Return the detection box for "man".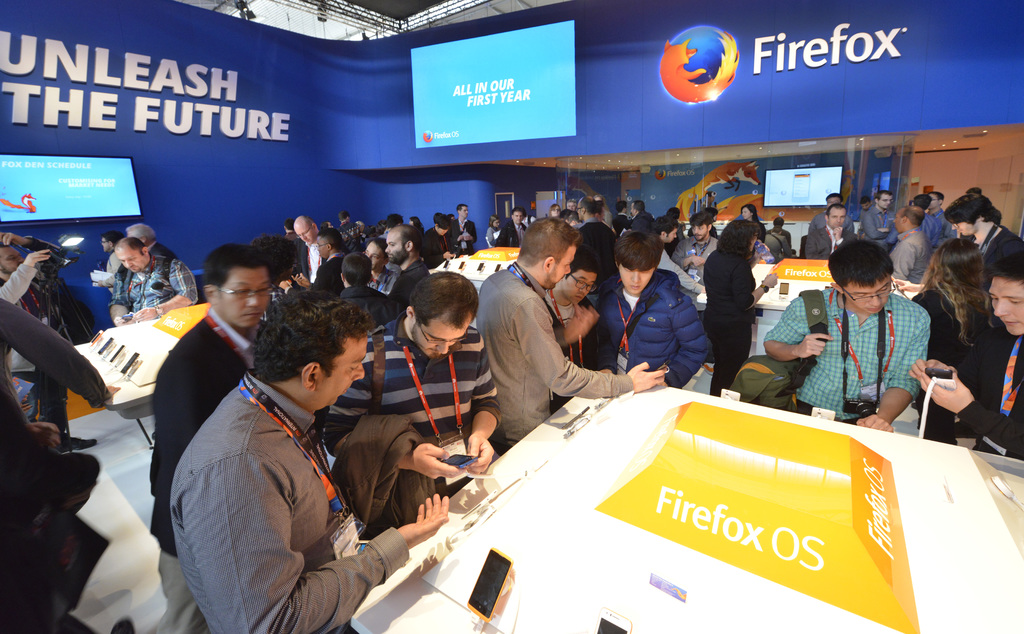
select_region(105, 228, 117, 278).
